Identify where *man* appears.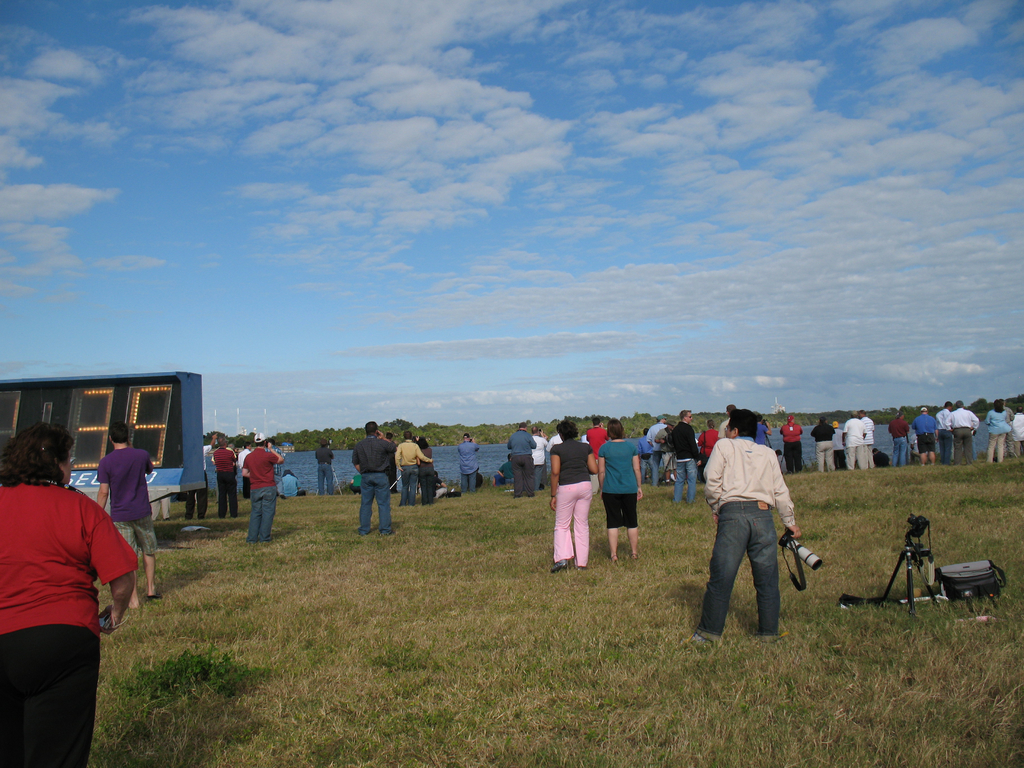
Appears at left=525, top=423, right=551, bottom=493.
